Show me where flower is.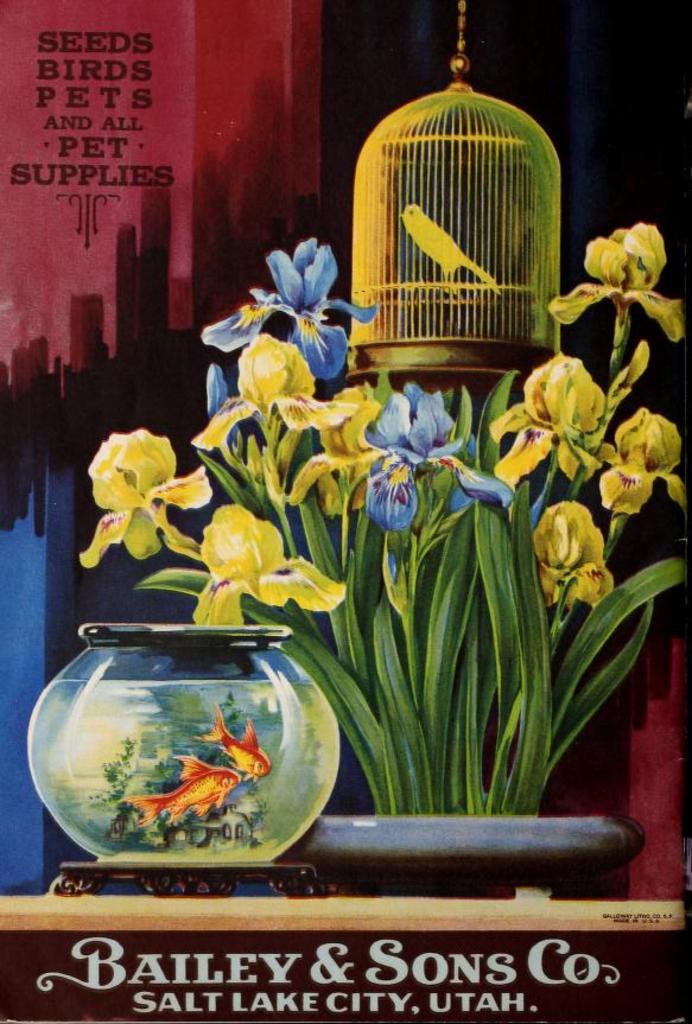
flower is at 362,380,515,532.
